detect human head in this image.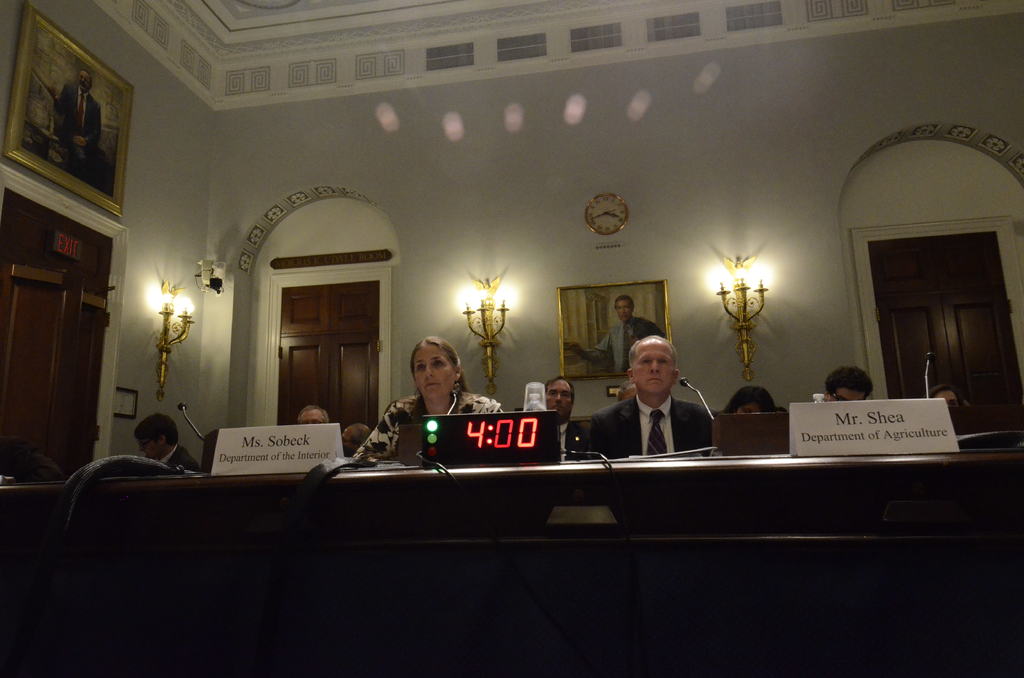
Detection: (left=129, top=417, right=181, bottom=462).
